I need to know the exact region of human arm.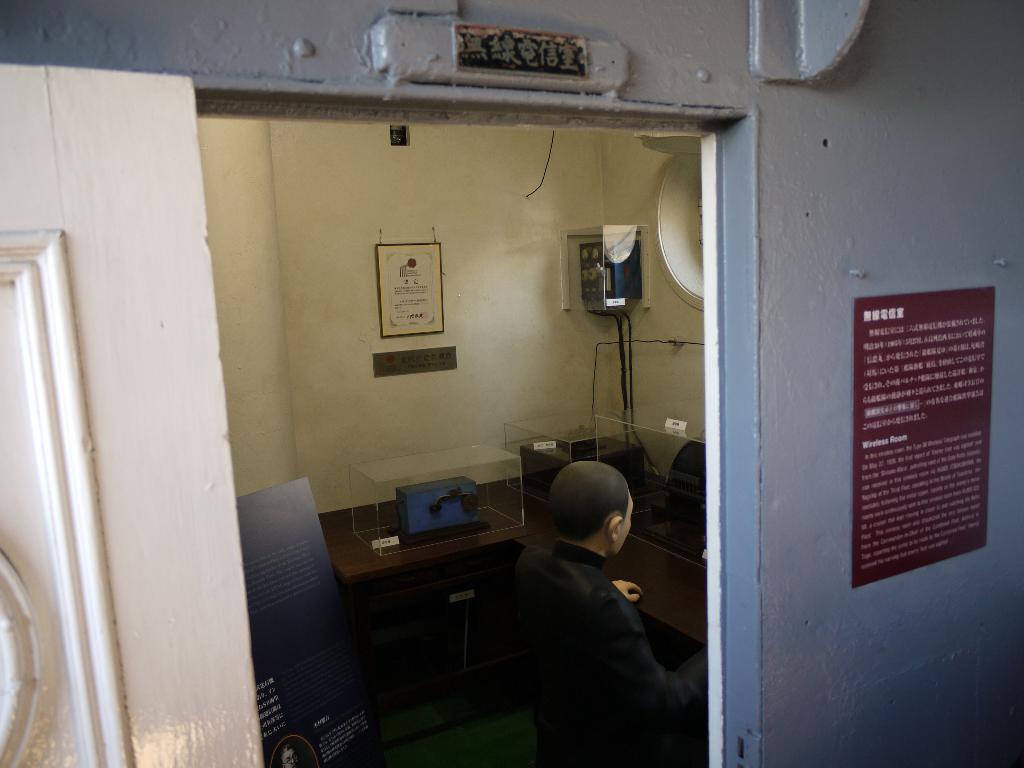
Region: region(598, 598, 710, 717).
